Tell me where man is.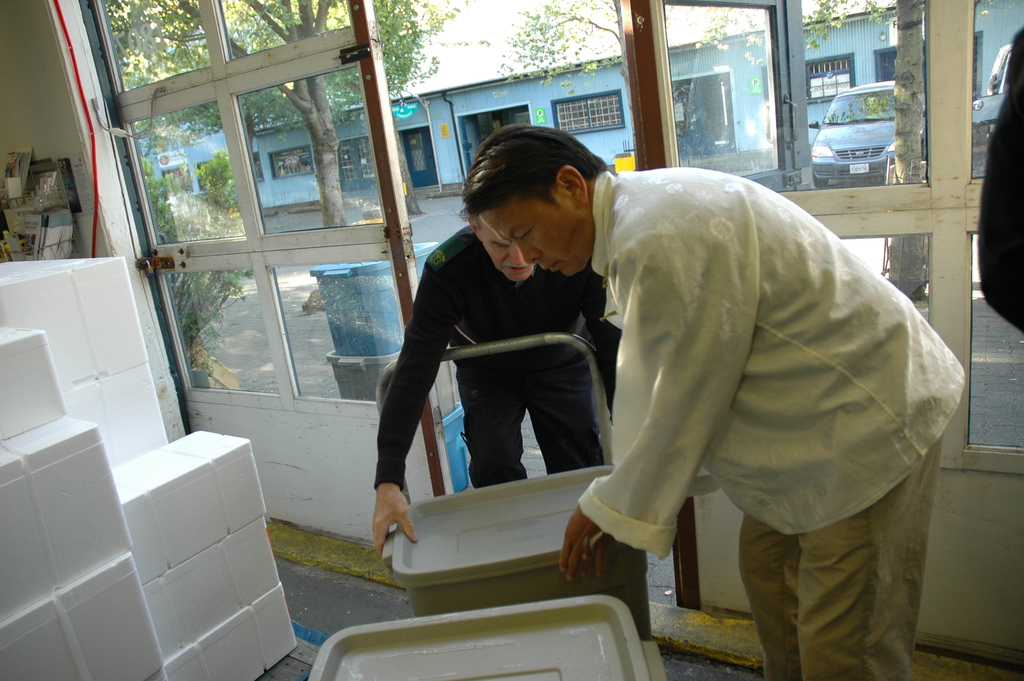
man is at bbox=[370, 208, 614, 559].
